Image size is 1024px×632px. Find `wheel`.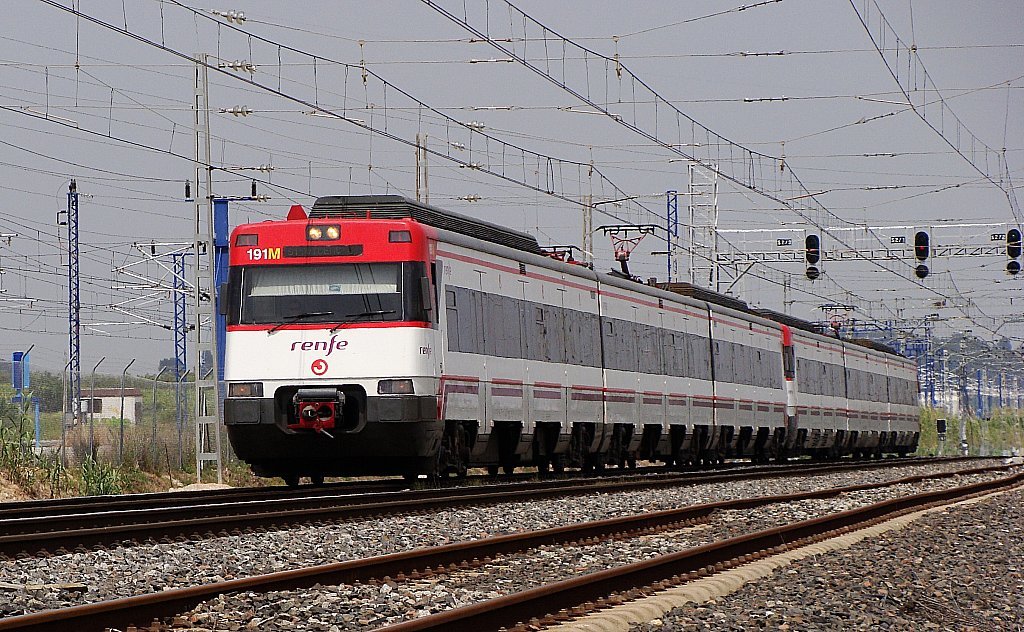
box=[440, 469, 448, 478].
